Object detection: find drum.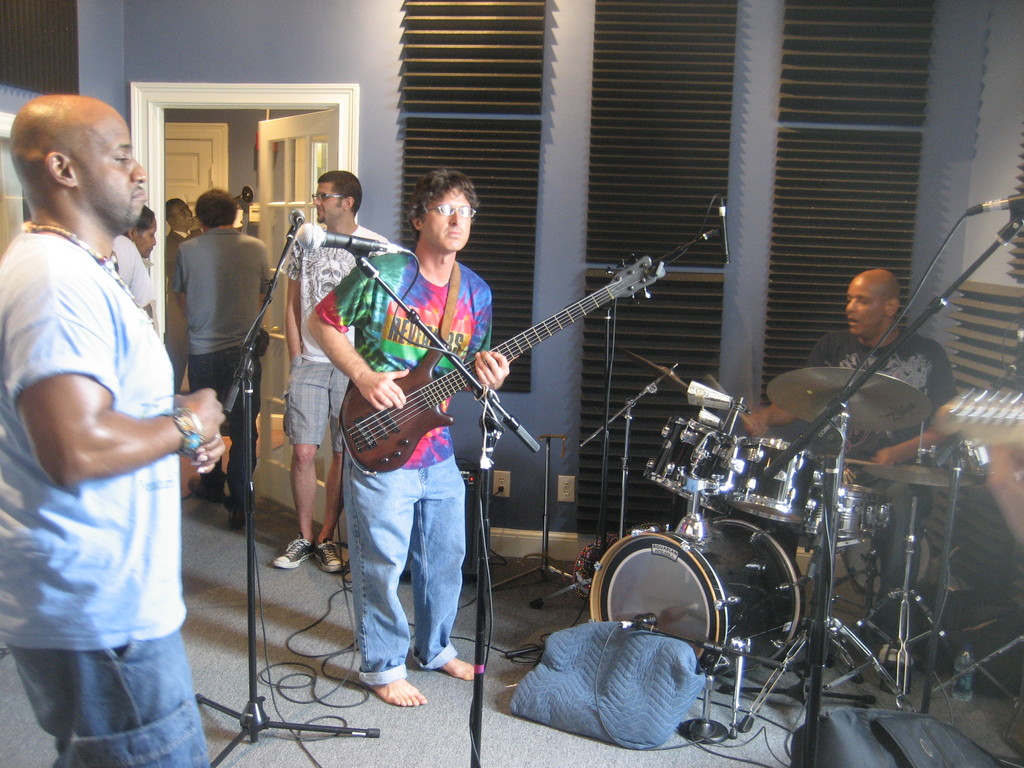
{"left": 638, "top": 415, "right": 715, "bottom": 511}.
